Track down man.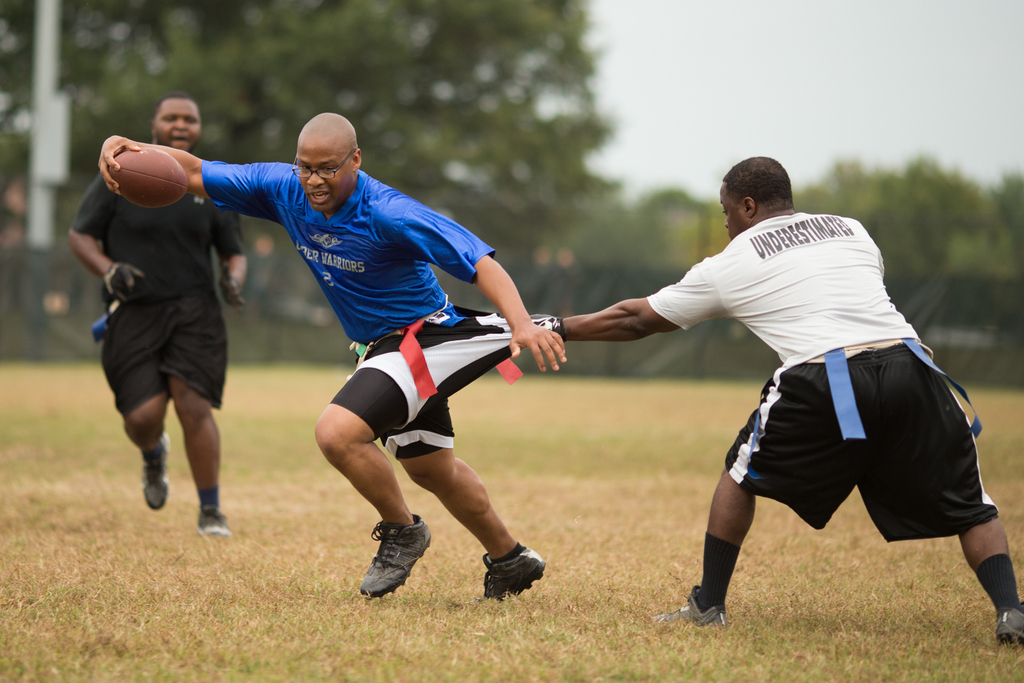
Tracked to detection(96, 104, 554, 599).
